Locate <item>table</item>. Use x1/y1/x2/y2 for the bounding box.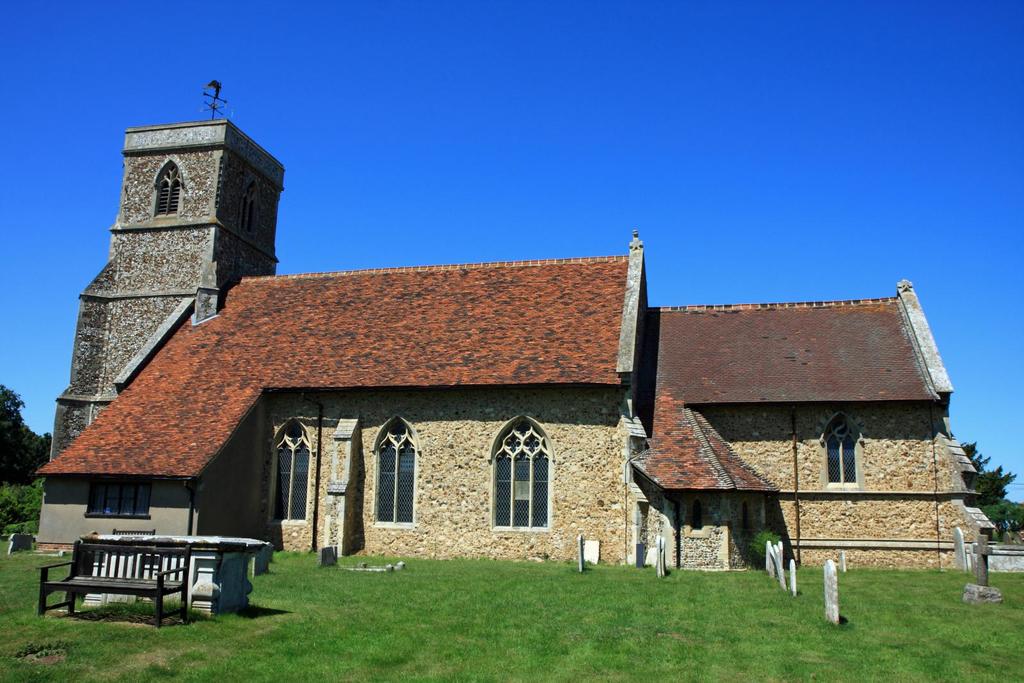
54/517/275/653.
